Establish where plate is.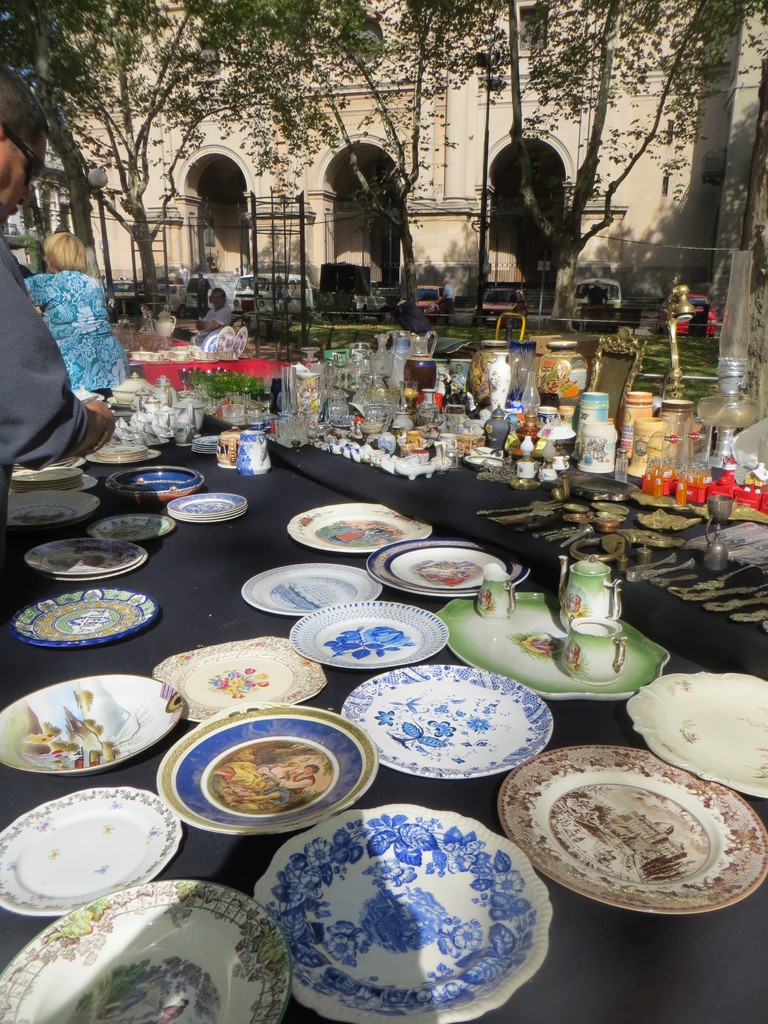
Established at <box>156,627,325,725</box>.
